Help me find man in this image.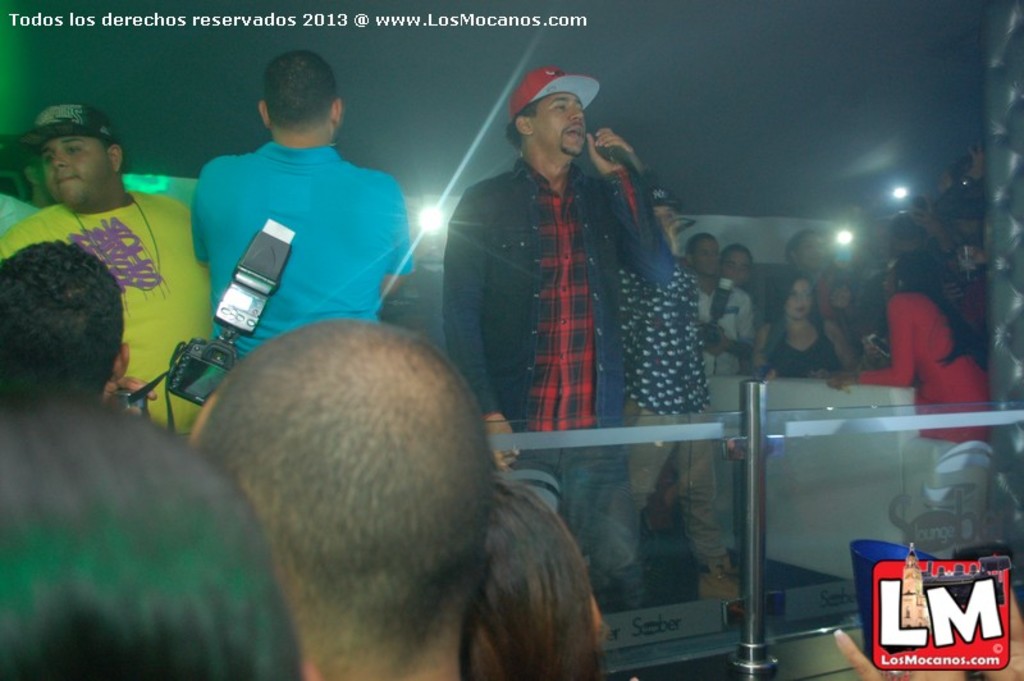
Found it: 622:179:745:612.
